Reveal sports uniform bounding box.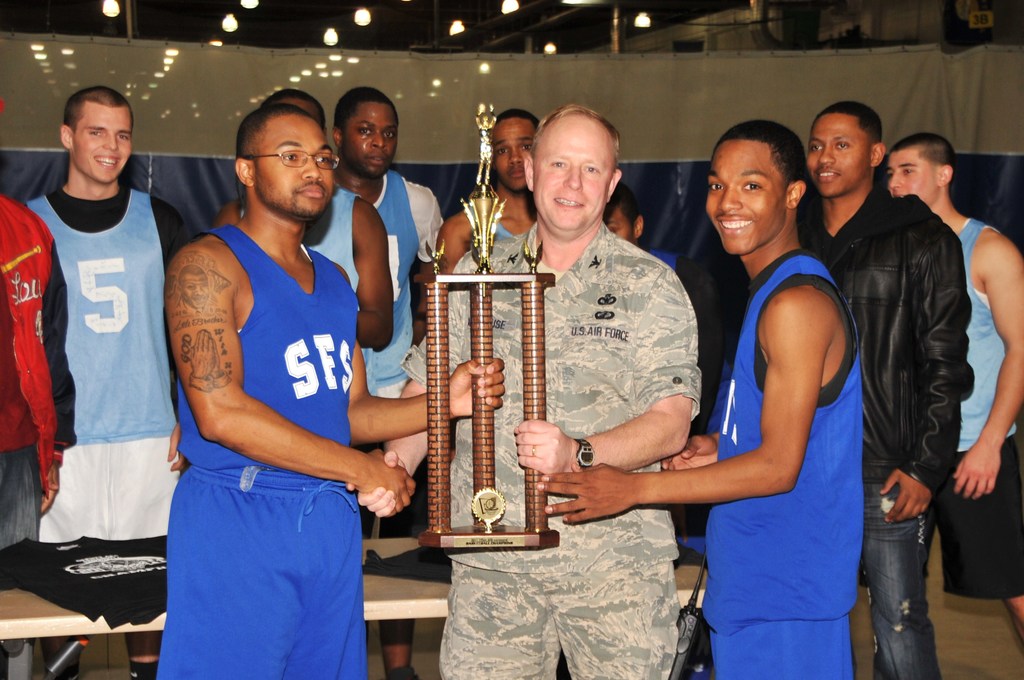
Revealed: Rect(687, 247, 868, 679).
